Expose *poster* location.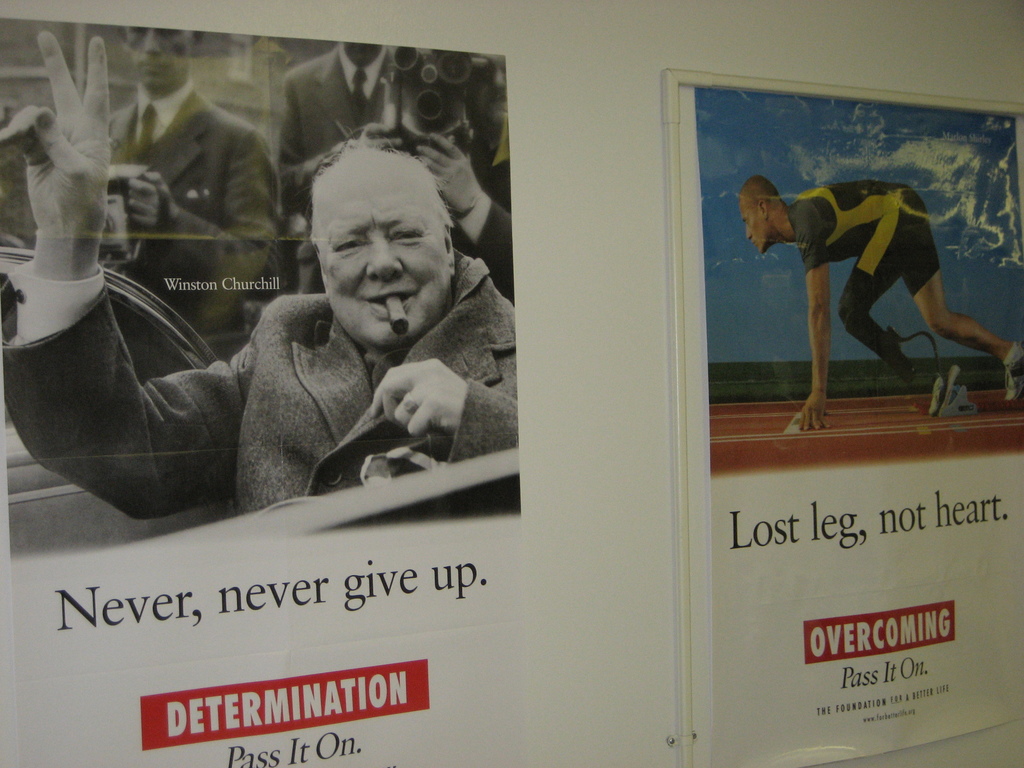
Exposed at (x1=0, y1=13, x2=524, y2=564).
